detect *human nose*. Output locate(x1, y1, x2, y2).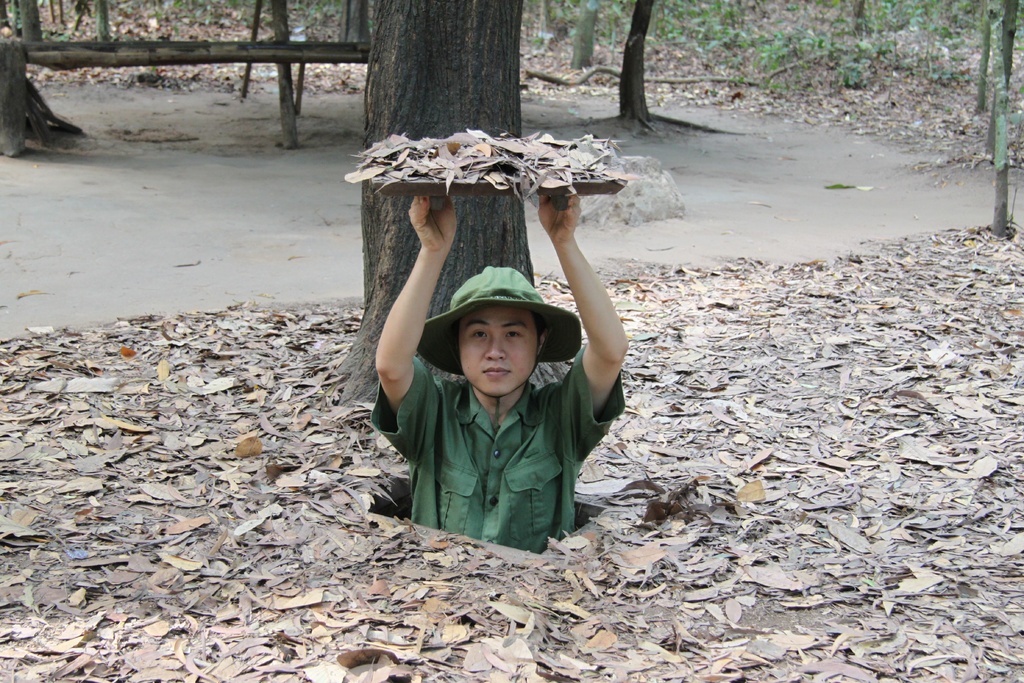
locate(483, 333, 508, 362).
